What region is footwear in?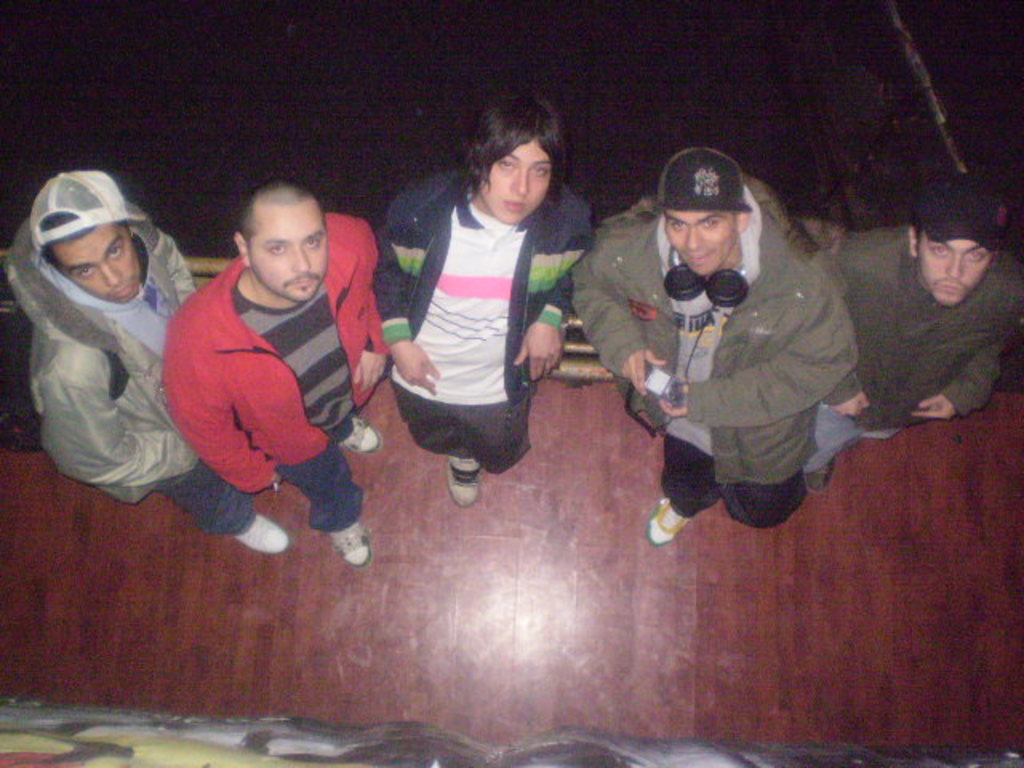
x1=646 y1=504 x2=677 y2=546.
